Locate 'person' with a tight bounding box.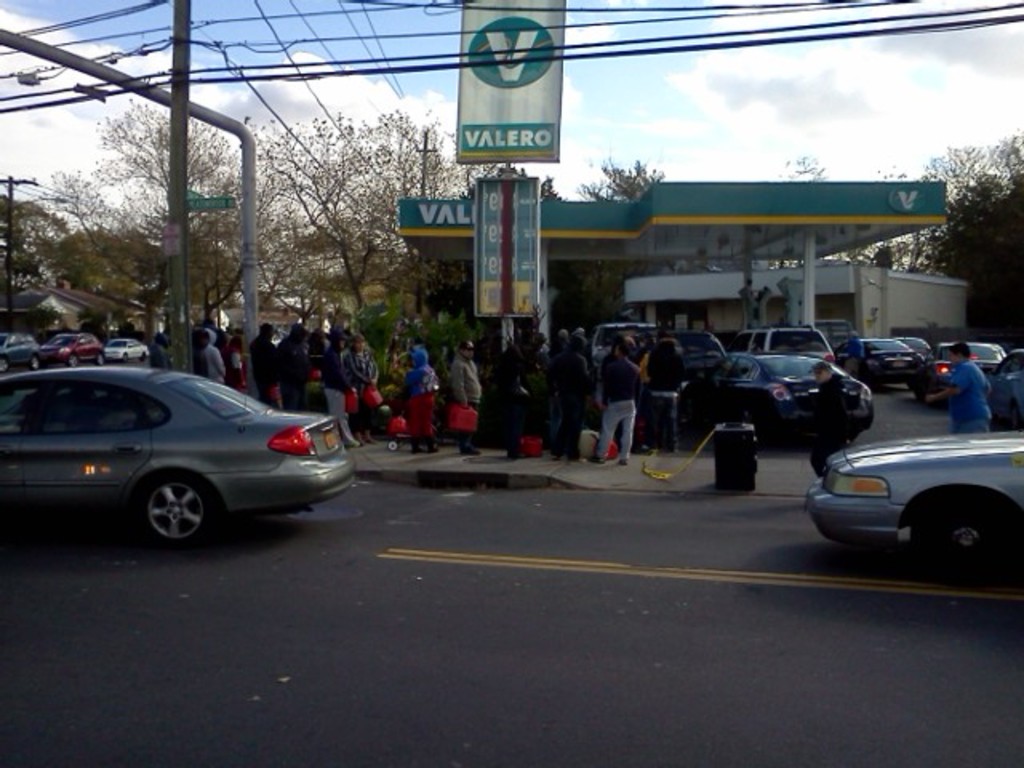
crop(923, 342, 995, 435).
